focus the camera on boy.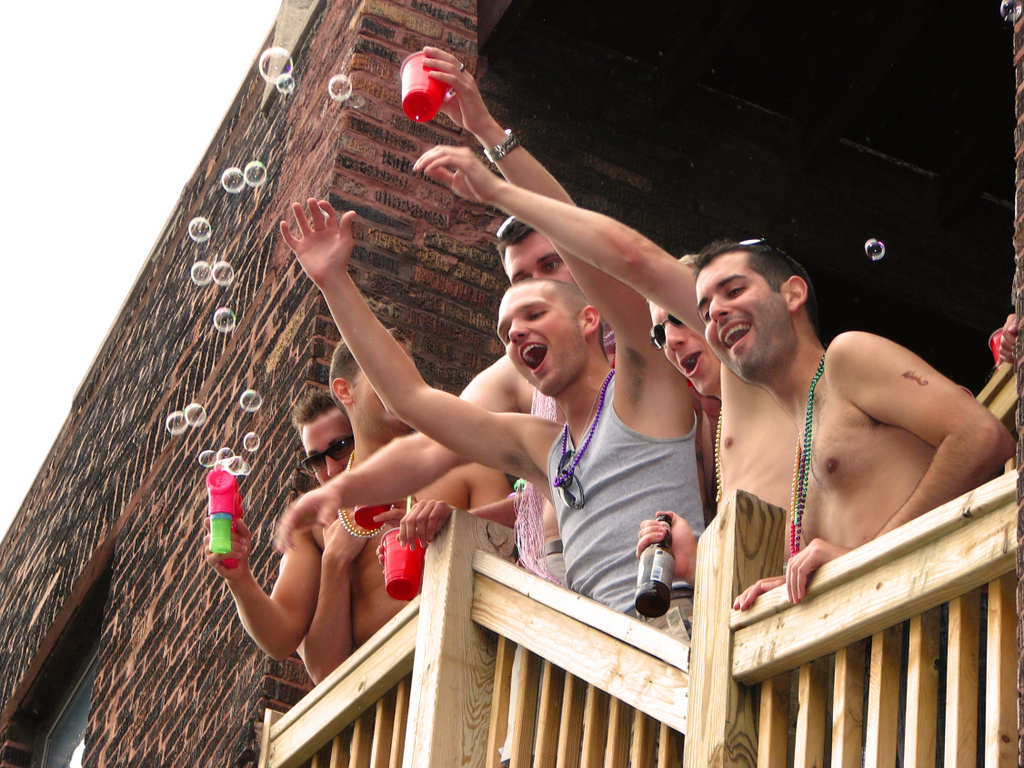
Focus region: box=[671, 228, 1014, 608].
